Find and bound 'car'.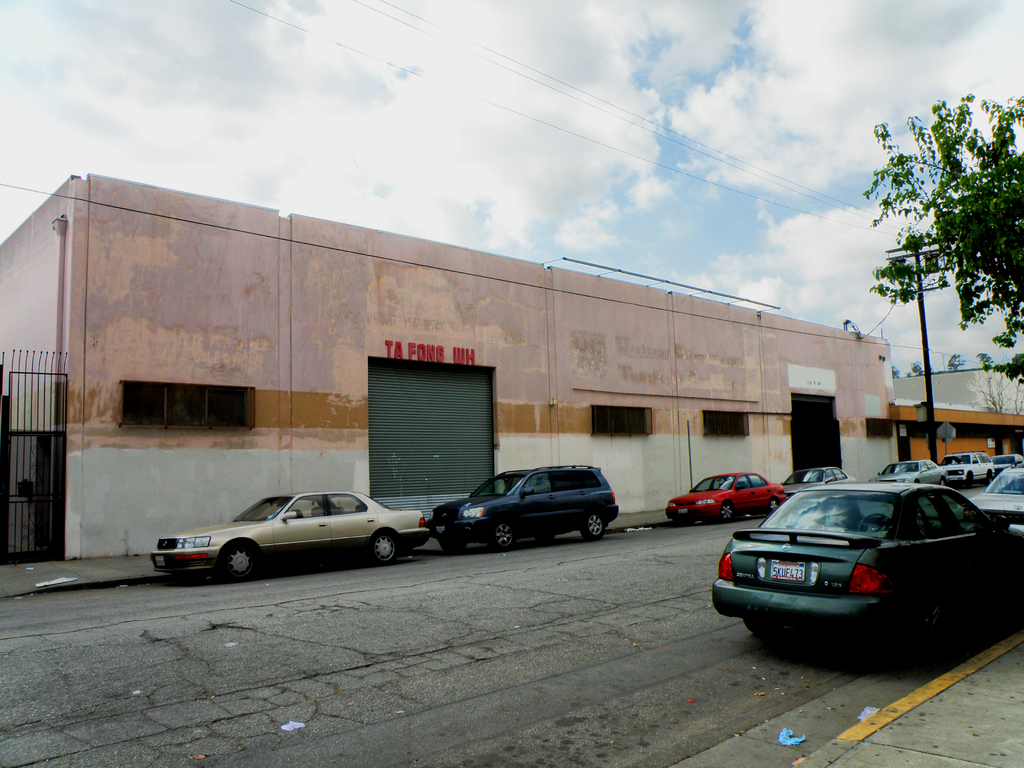
Bound: BBox(954, 452, 1023, 525).
